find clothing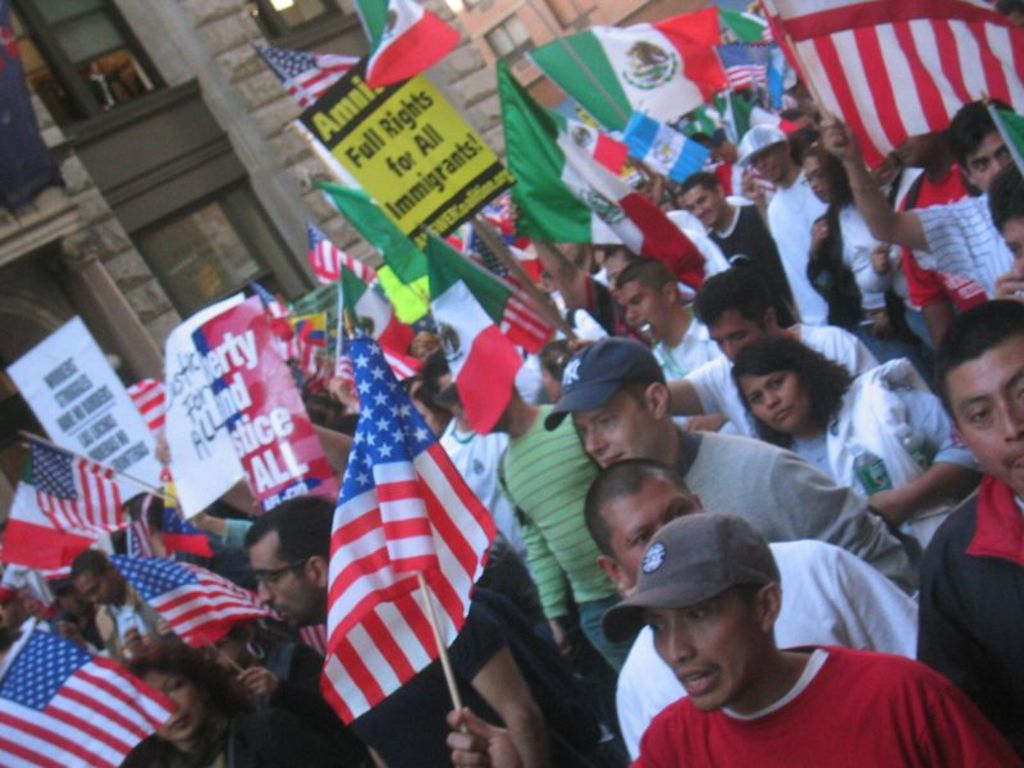
[x1=690, y1=323, x2=864, y2=436]
